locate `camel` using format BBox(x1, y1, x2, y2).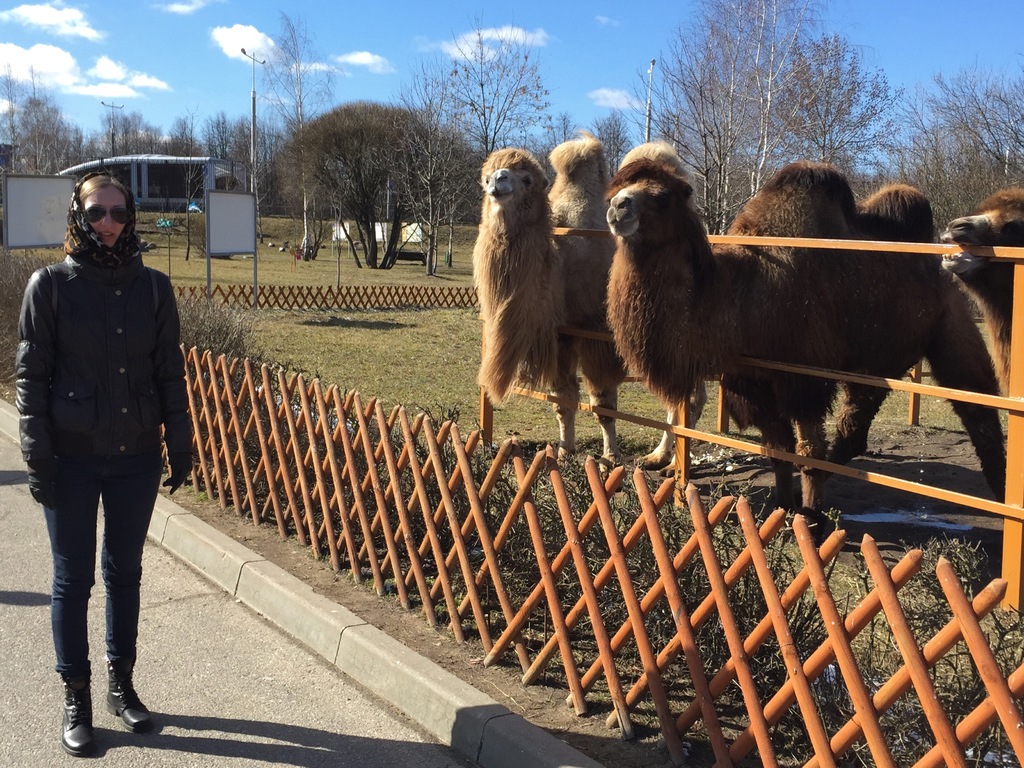
BBox(934, 179, 1023, 420).
